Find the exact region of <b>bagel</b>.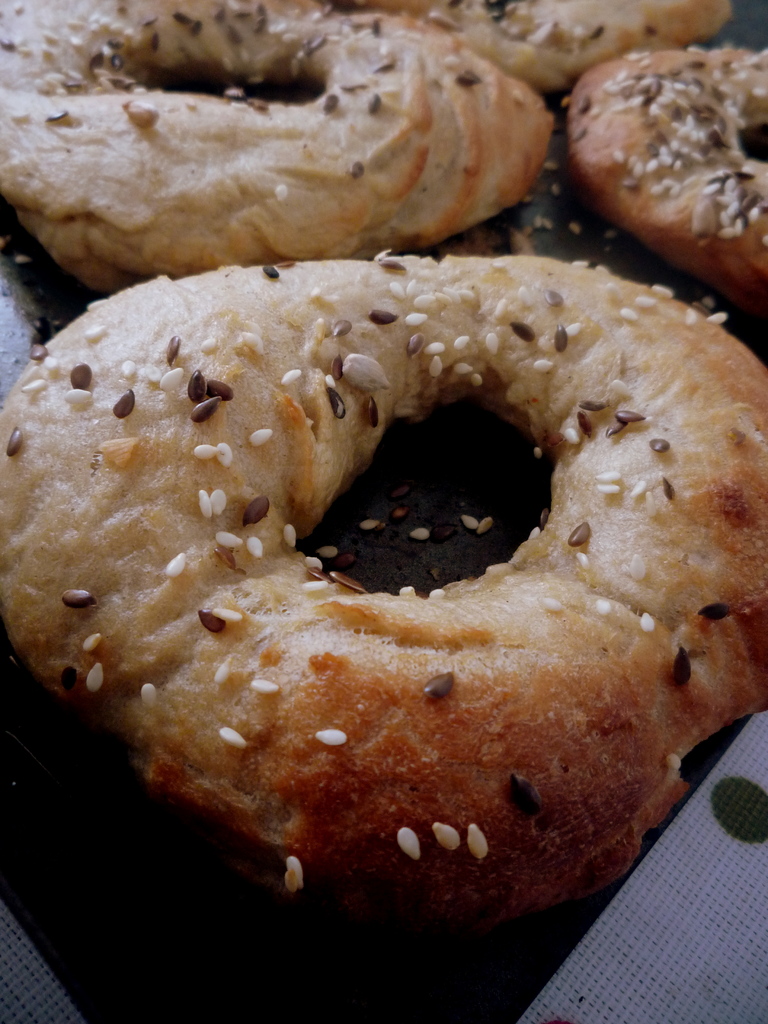
Exact region: Rect(0, 257, 767, 920).
